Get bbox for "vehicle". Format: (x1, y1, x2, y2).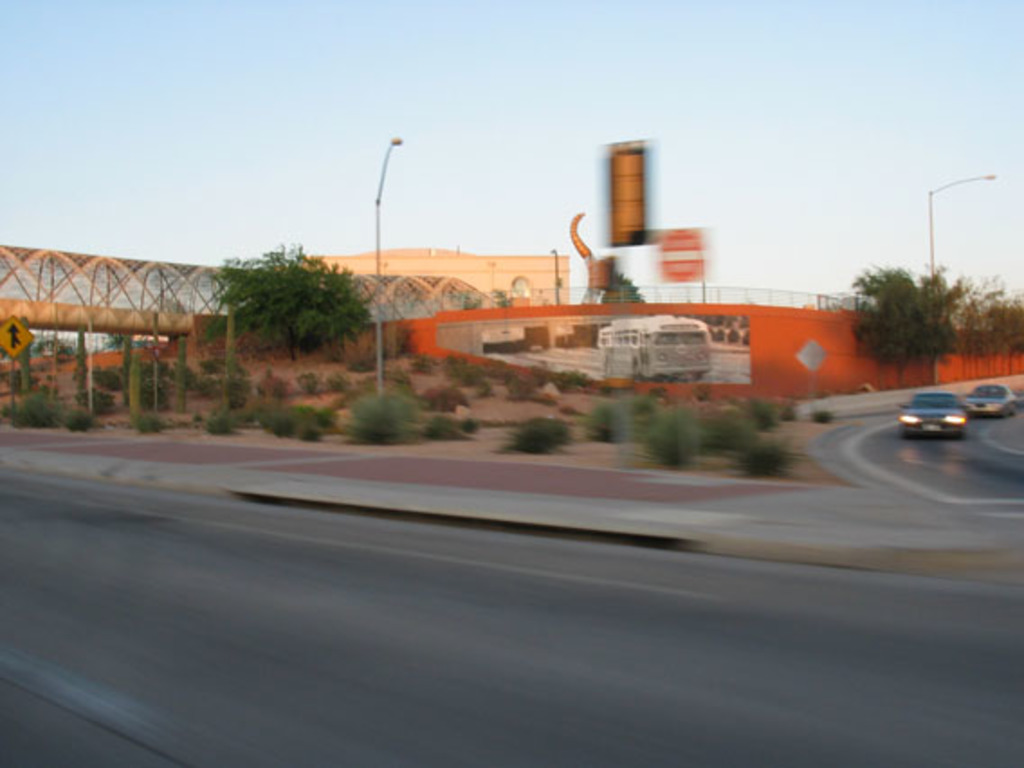
(894, 388, 977, 436).
